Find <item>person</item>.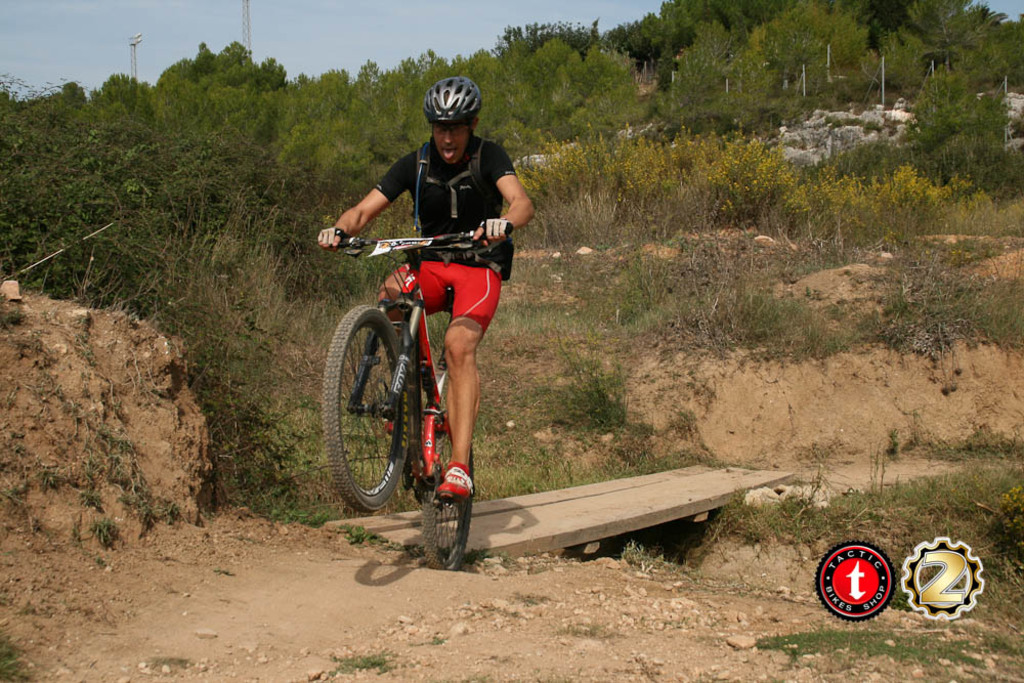
bbox=(313, 75, 528, 505).
